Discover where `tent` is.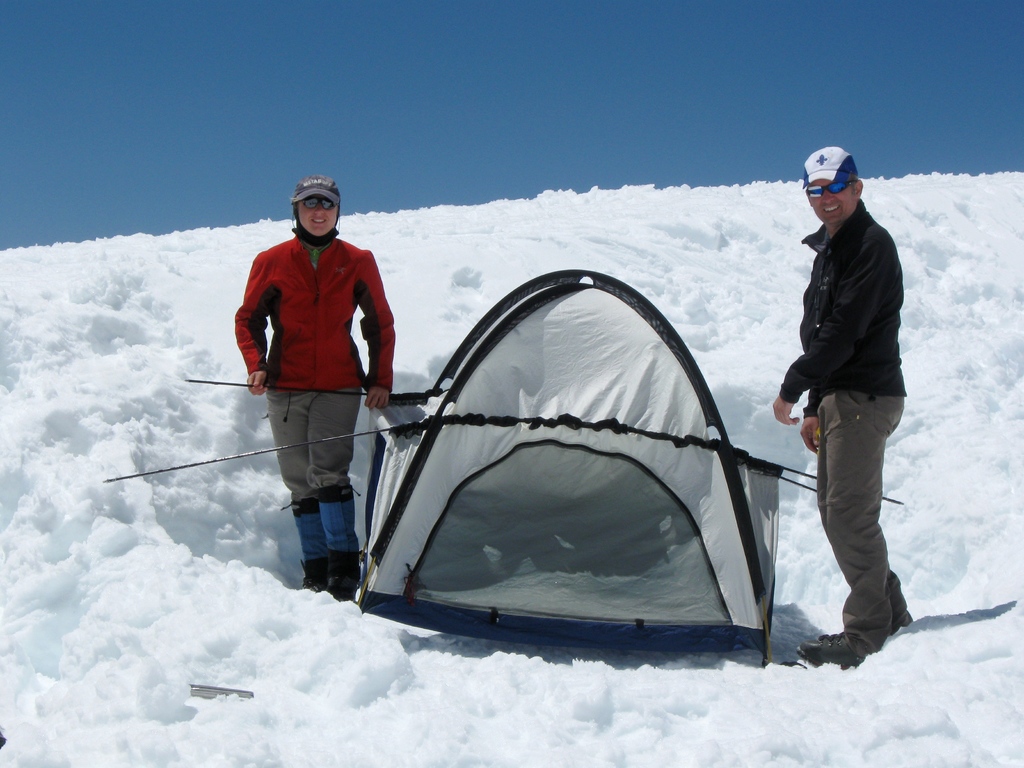
Discovered at <region>89, 268, 902, 666</region>.
